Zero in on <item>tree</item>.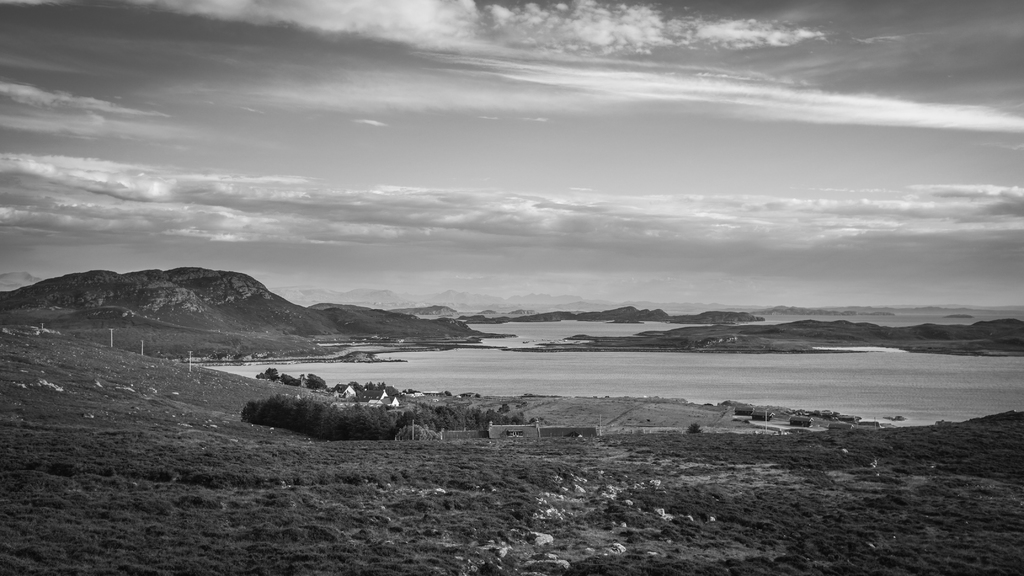
Zeroed in: box=[684, 421, 707, 435].
